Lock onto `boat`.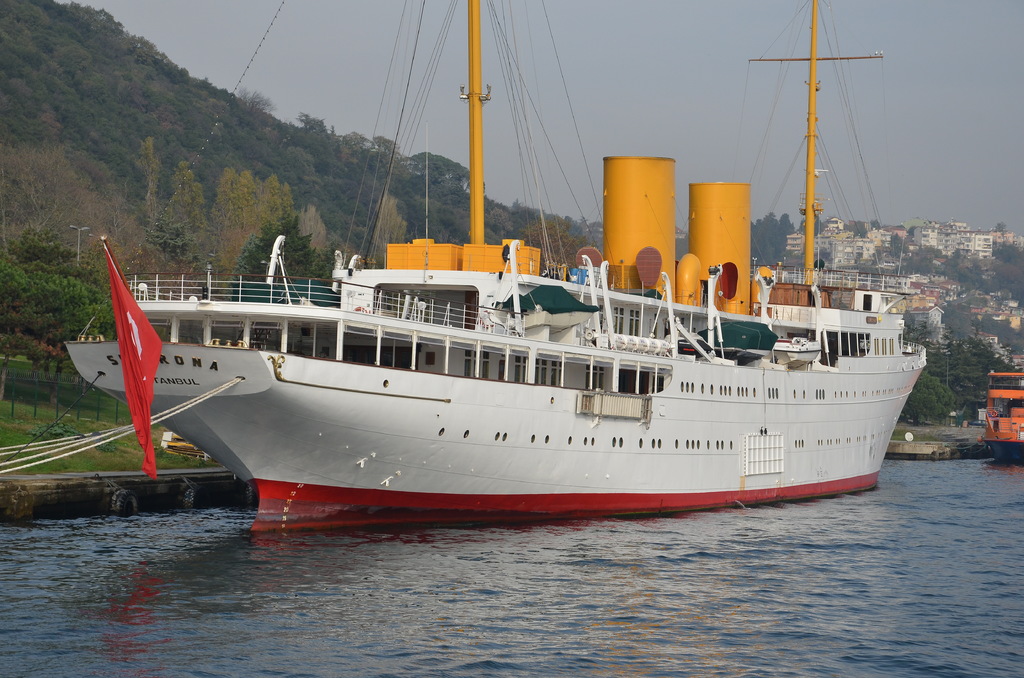
Locked: 984:369:1023:465.
